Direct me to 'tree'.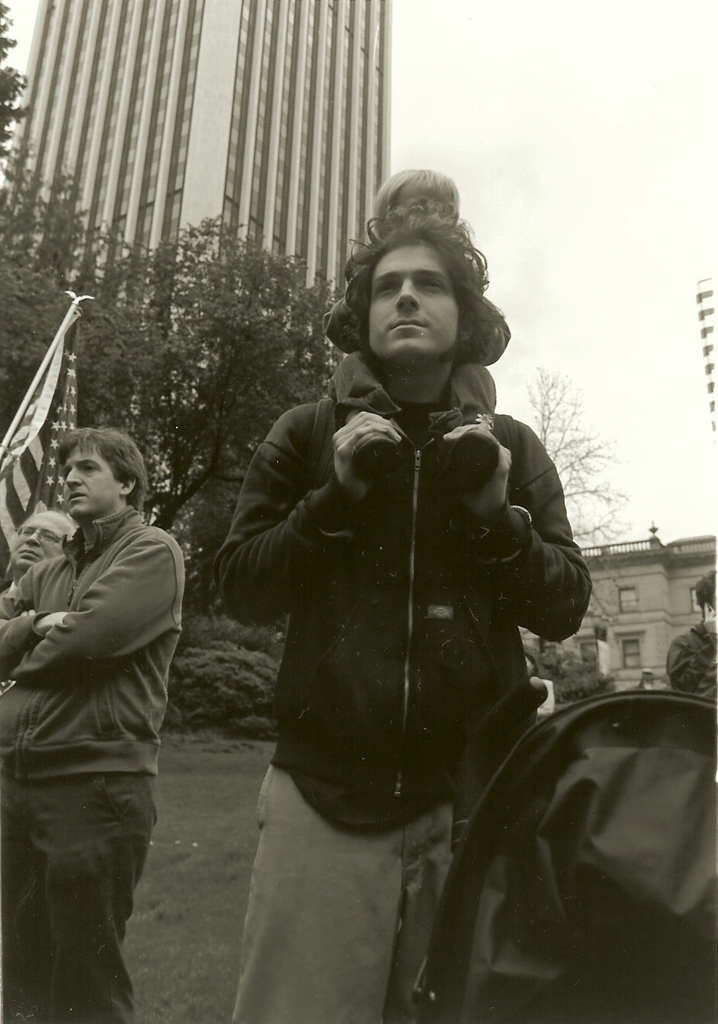
Direction: region(527, 362, 717, 575).
